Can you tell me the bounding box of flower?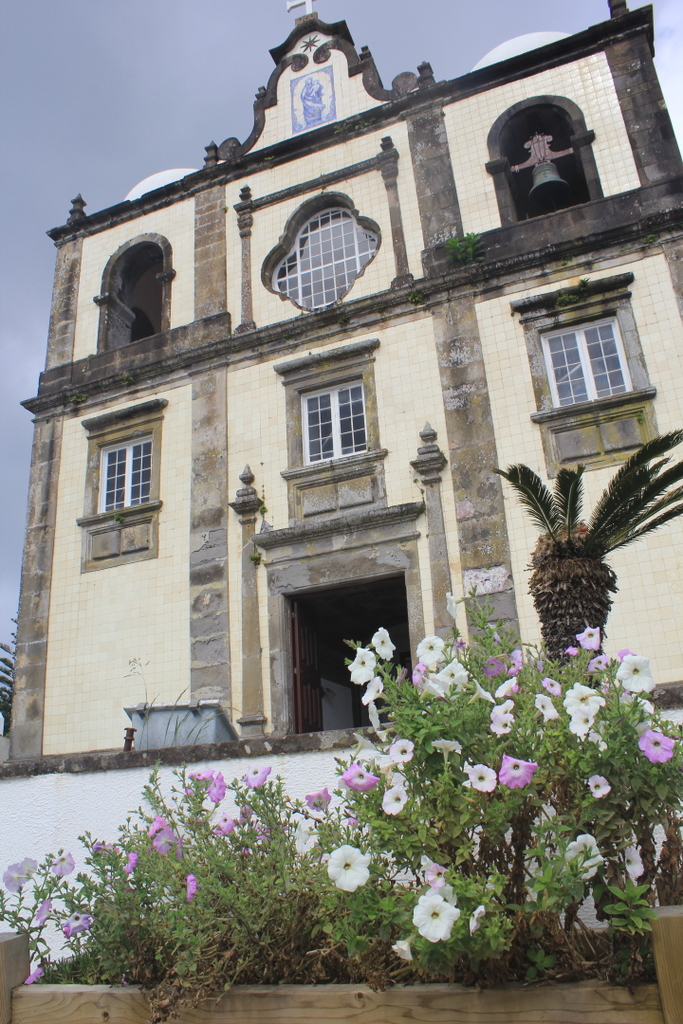
(x1=469, y1=759, x2=501, y2=795).
